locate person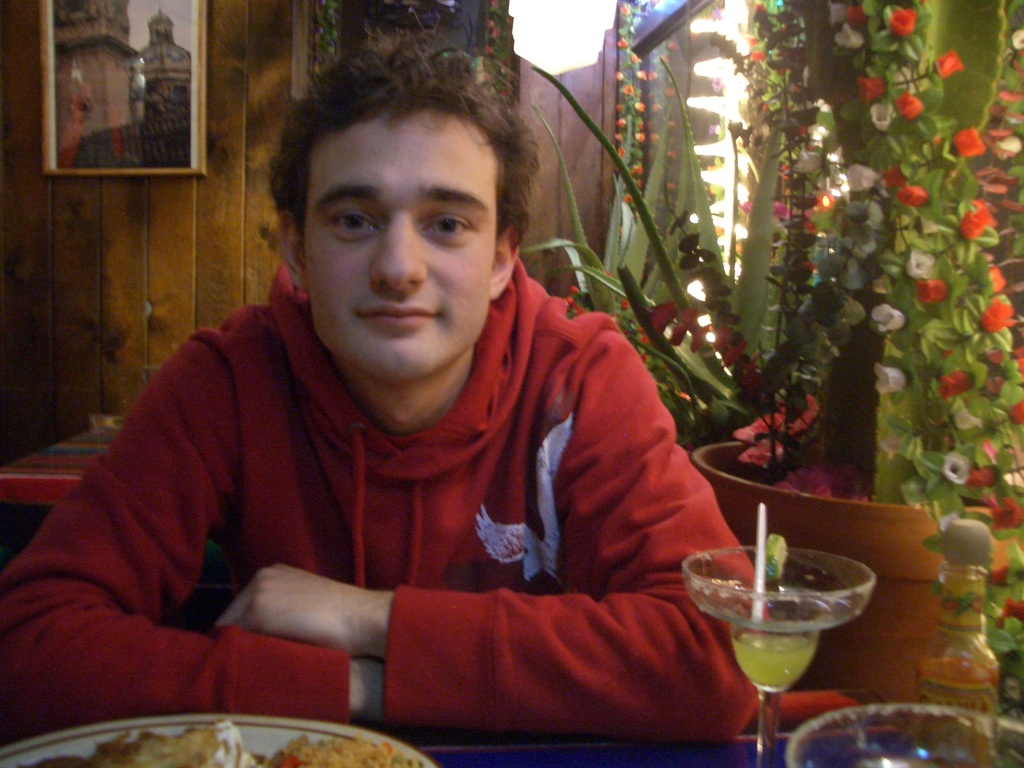
bbox=[0, 32, 771, 746]
